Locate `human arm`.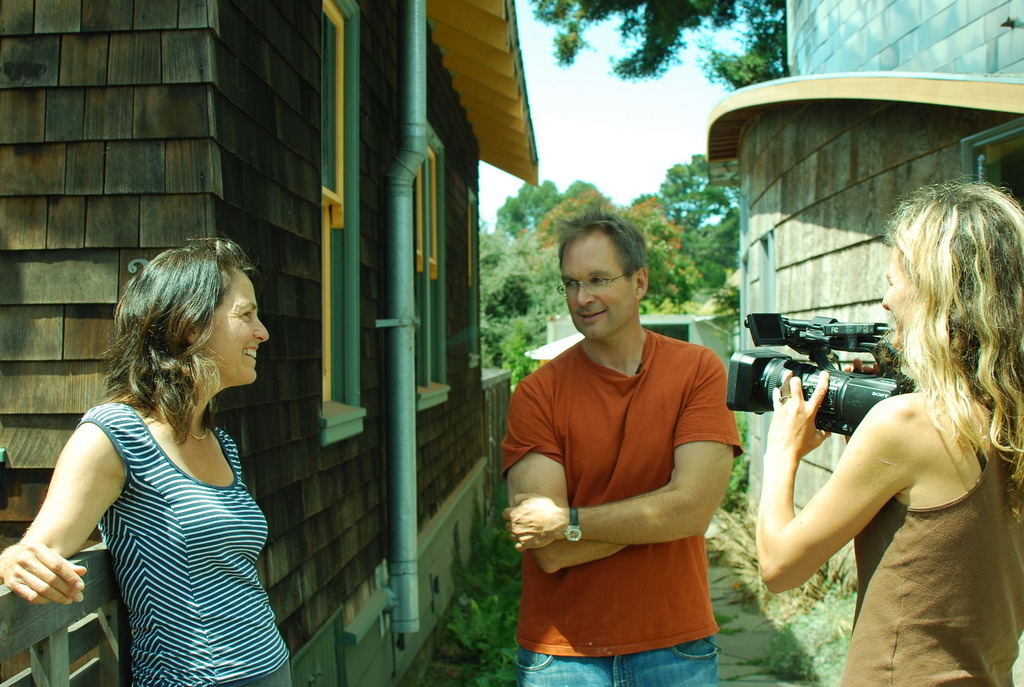
Bounding box: box(502, 386, 676, 572).
